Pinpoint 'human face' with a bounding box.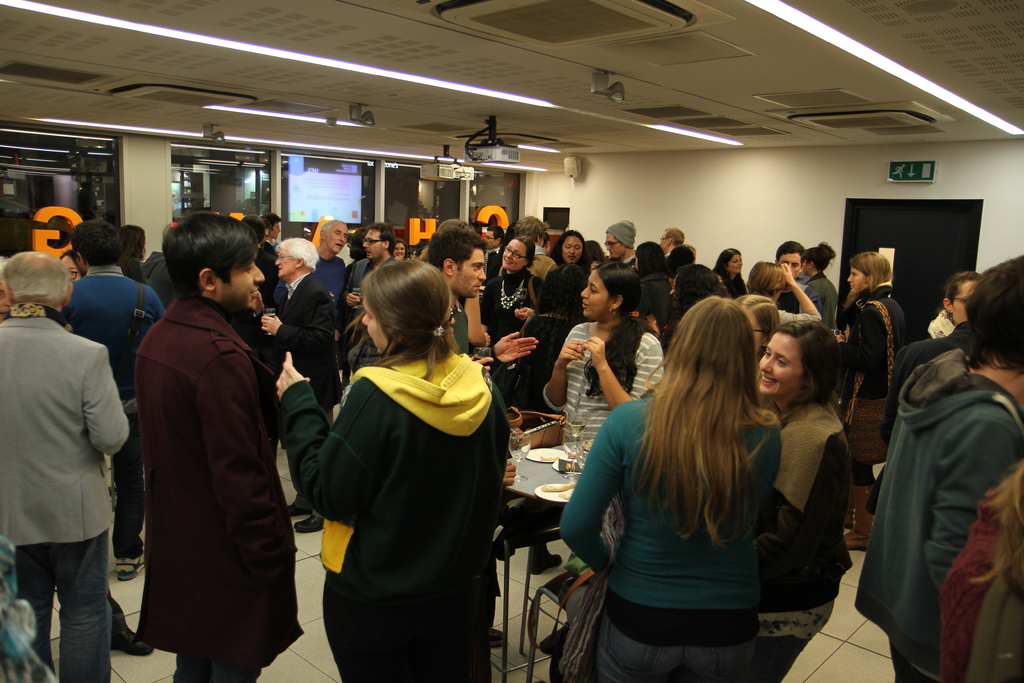
box(953, 280, 975, 324).
